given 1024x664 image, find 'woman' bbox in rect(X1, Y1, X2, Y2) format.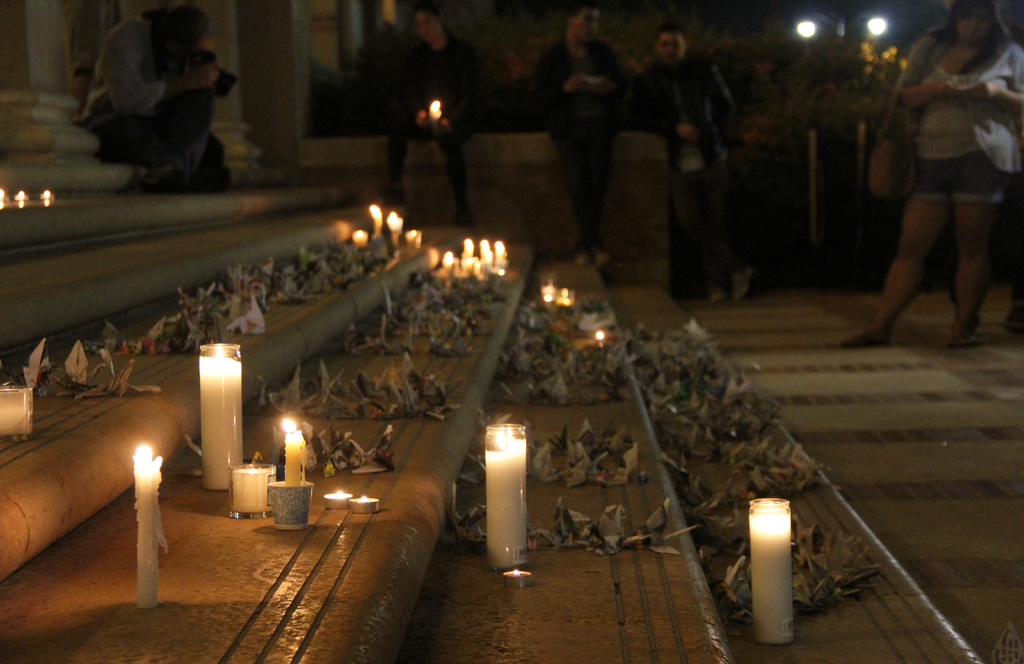
rect(854, 1, 1015, 364).
